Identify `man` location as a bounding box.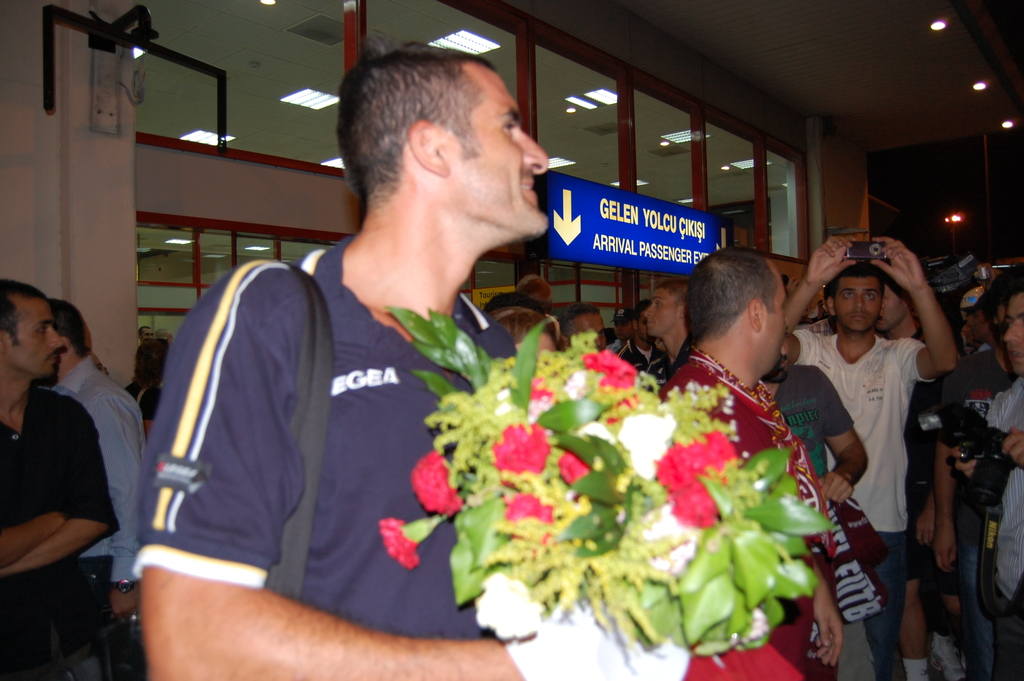
[643,277,691,390].
